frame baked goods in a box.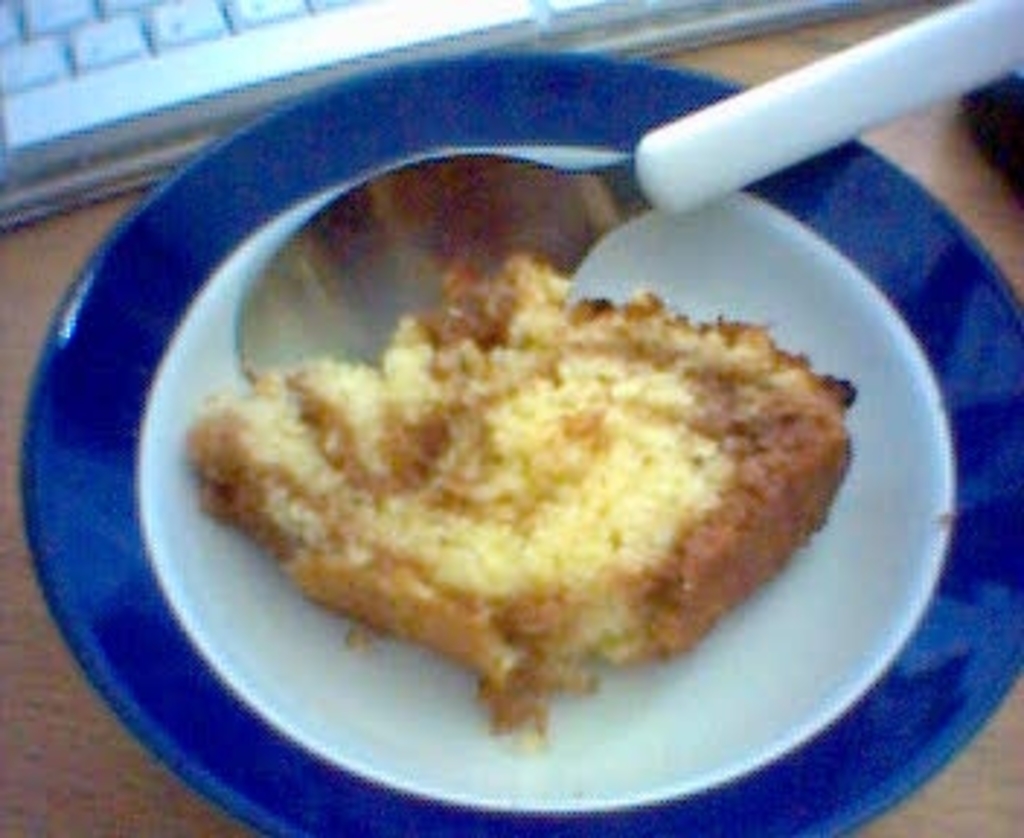
175 247 861 757.
